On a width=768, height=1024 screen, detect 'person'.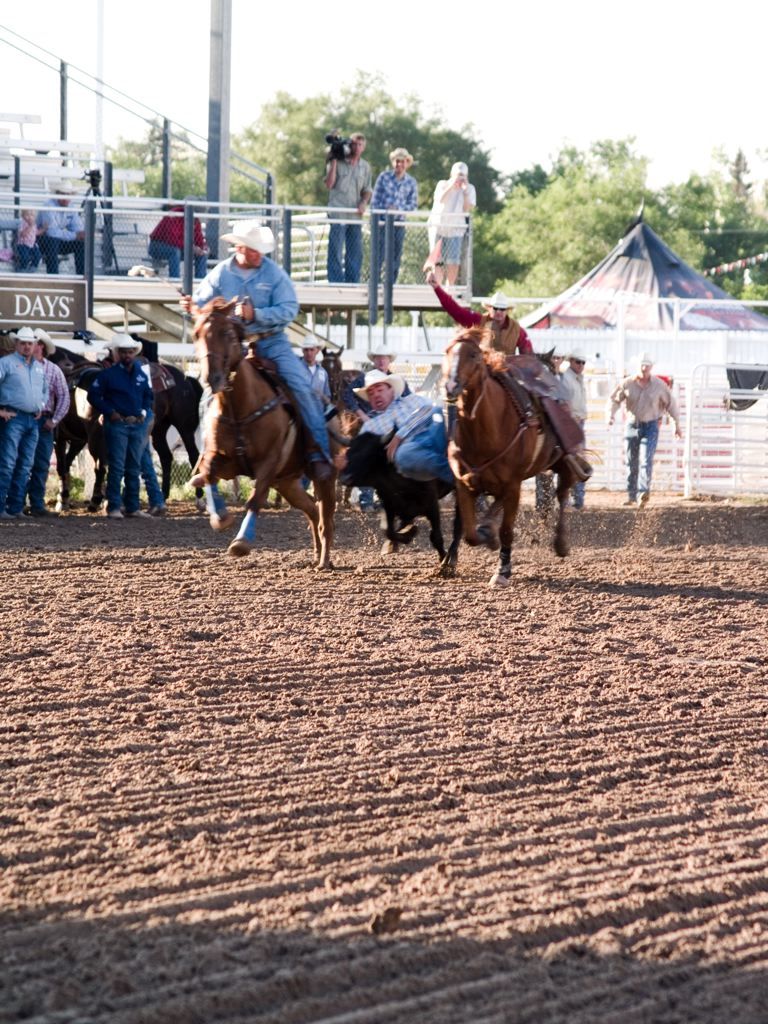
x1=614, y1=355, x2=683, y2=517.
